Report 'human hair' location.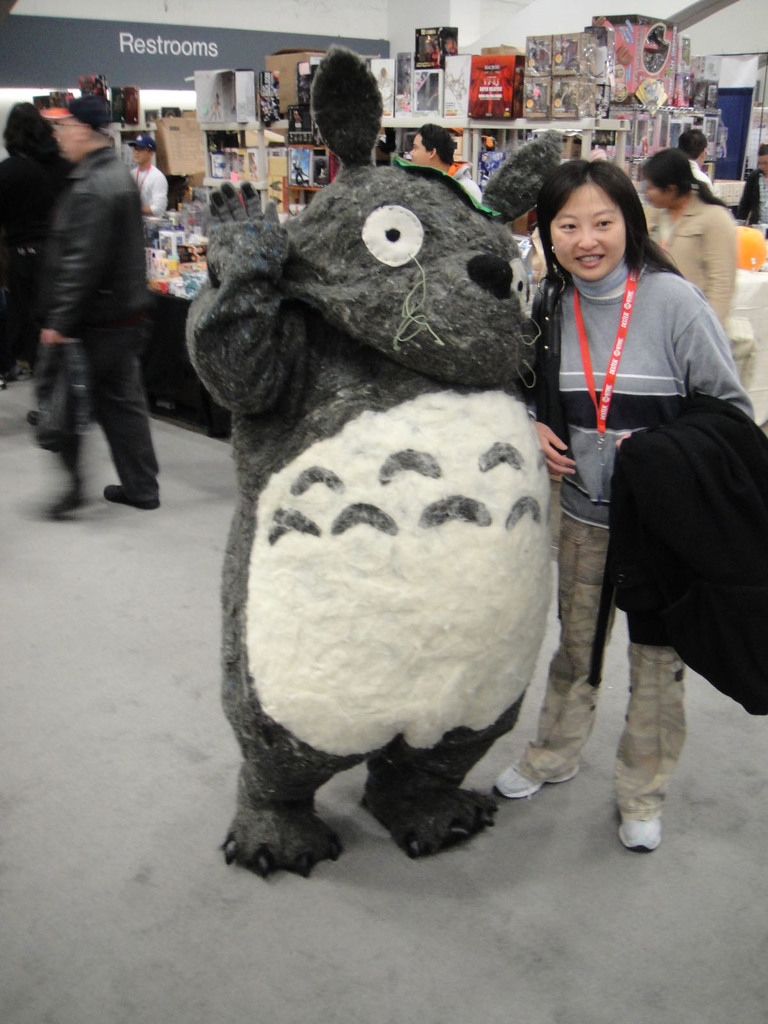
Report: crop(543, 148, 661, 273).
